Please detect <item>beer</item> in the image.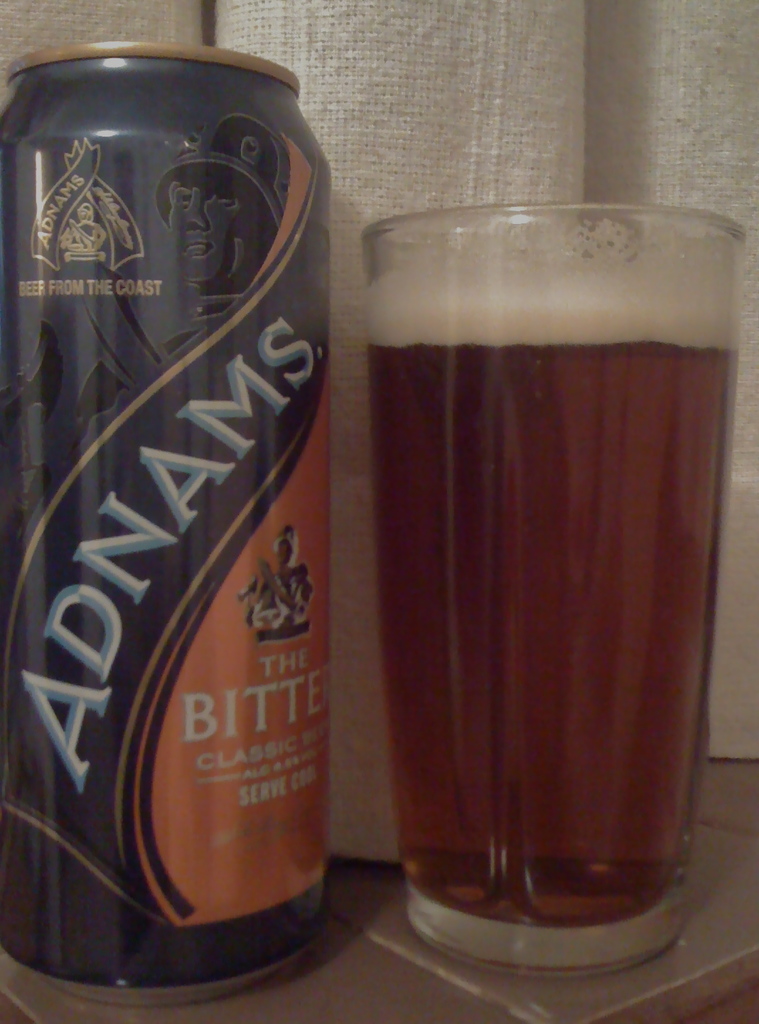
box=[375, 252, 740, 924].
